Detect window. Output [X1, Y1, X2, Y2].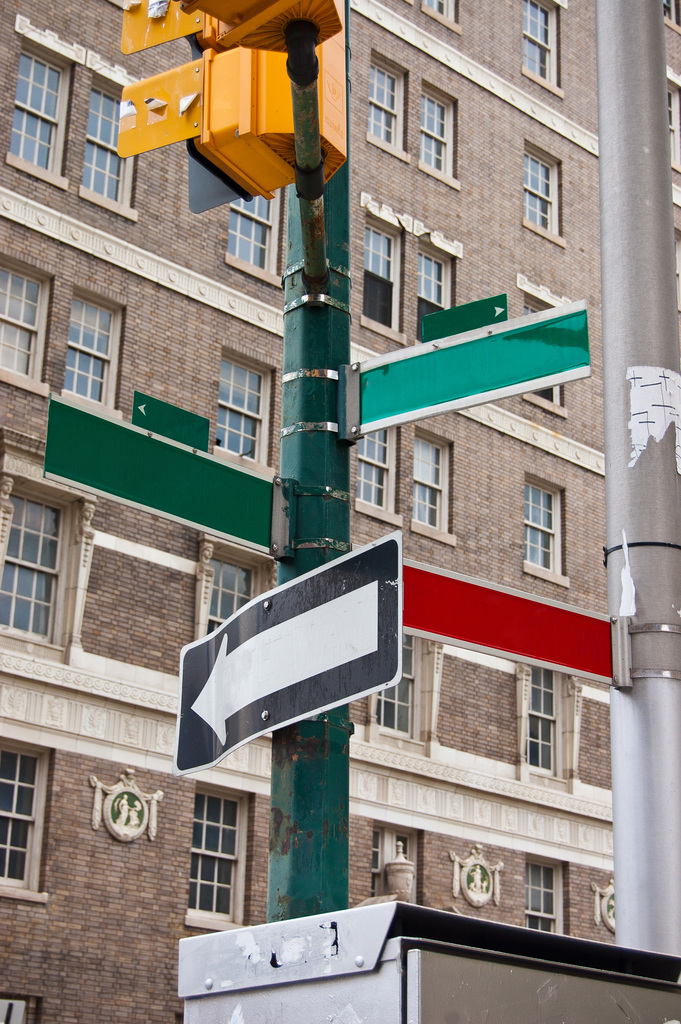
[81, 84, 126, 196].
